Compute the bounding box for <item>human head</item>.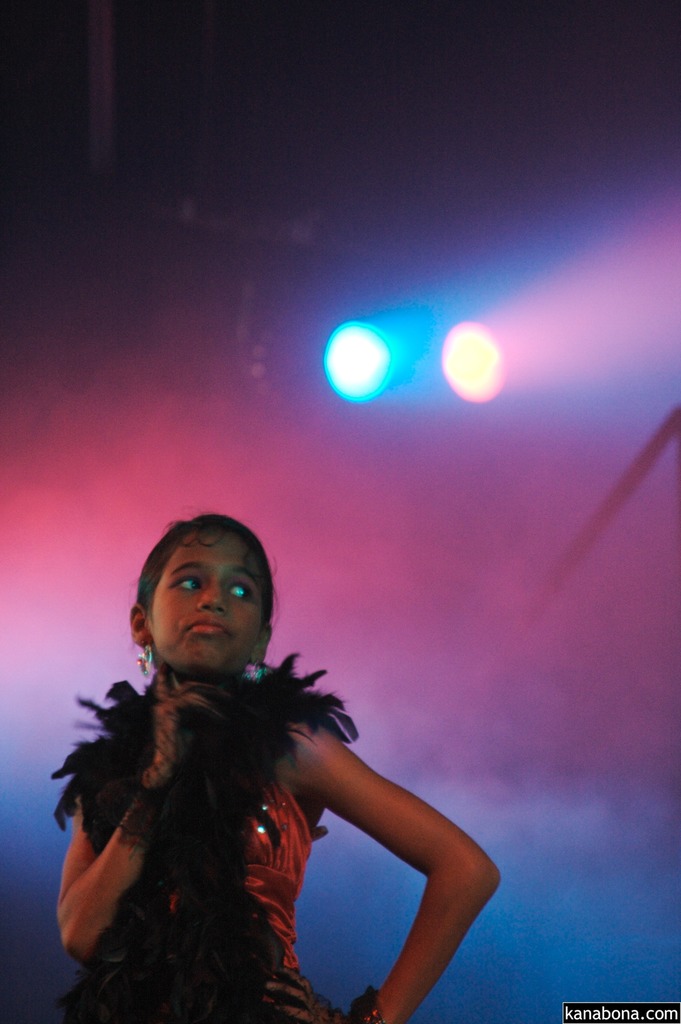
bbox(130, 513, 278, 681).
